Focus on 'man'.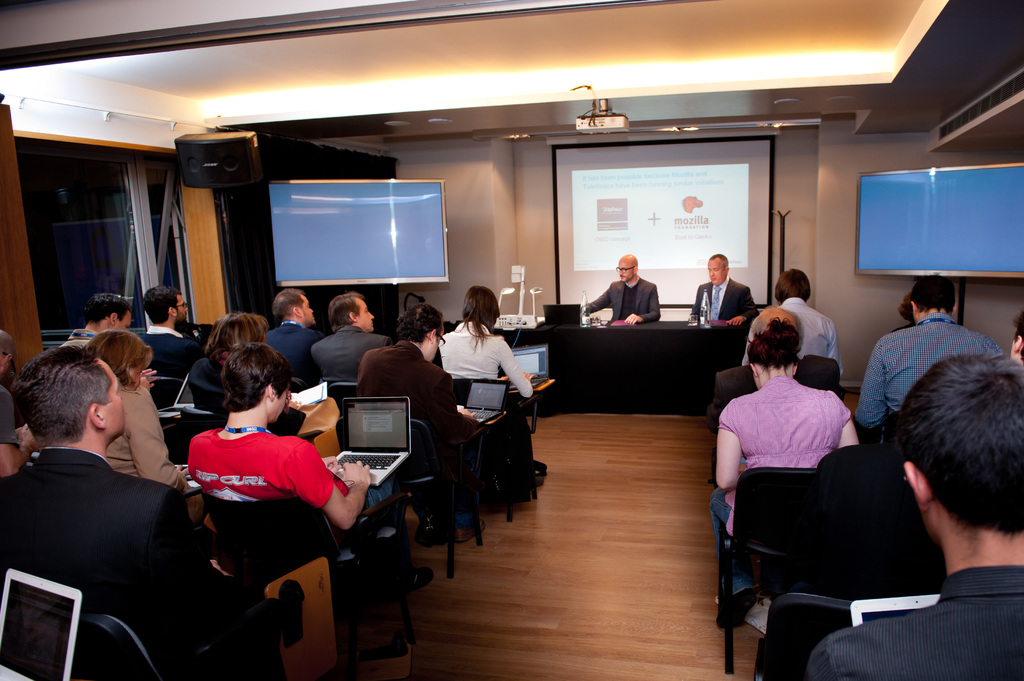
Focused at BBox(263, 287, 328, 389).
